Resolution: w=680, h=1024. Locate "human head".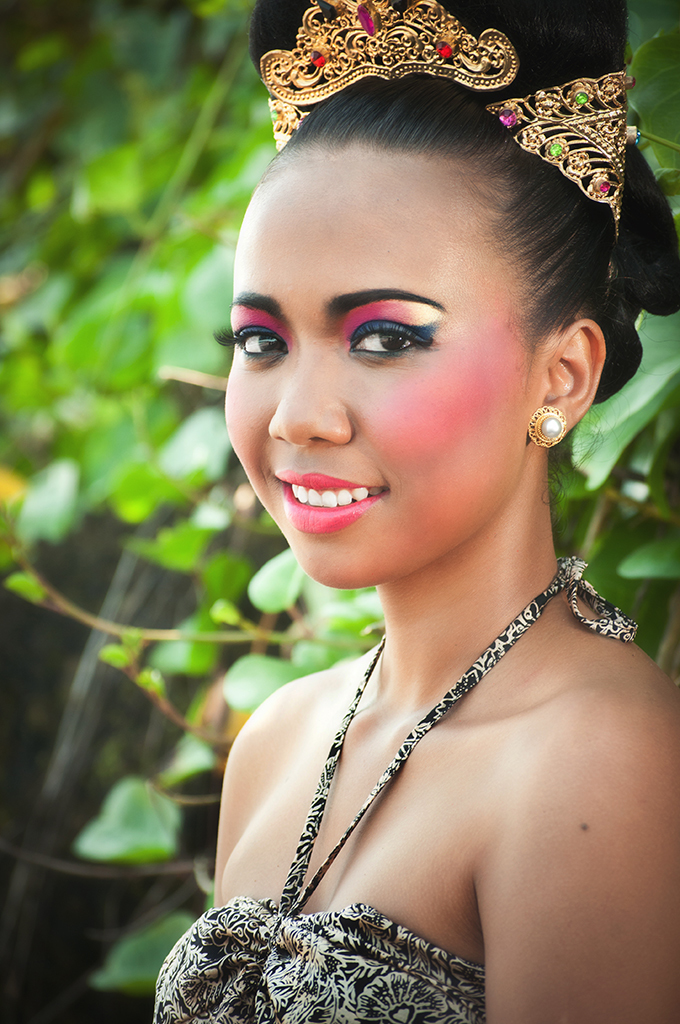
[x1=217, y1=66, x2=606, y2=589].
